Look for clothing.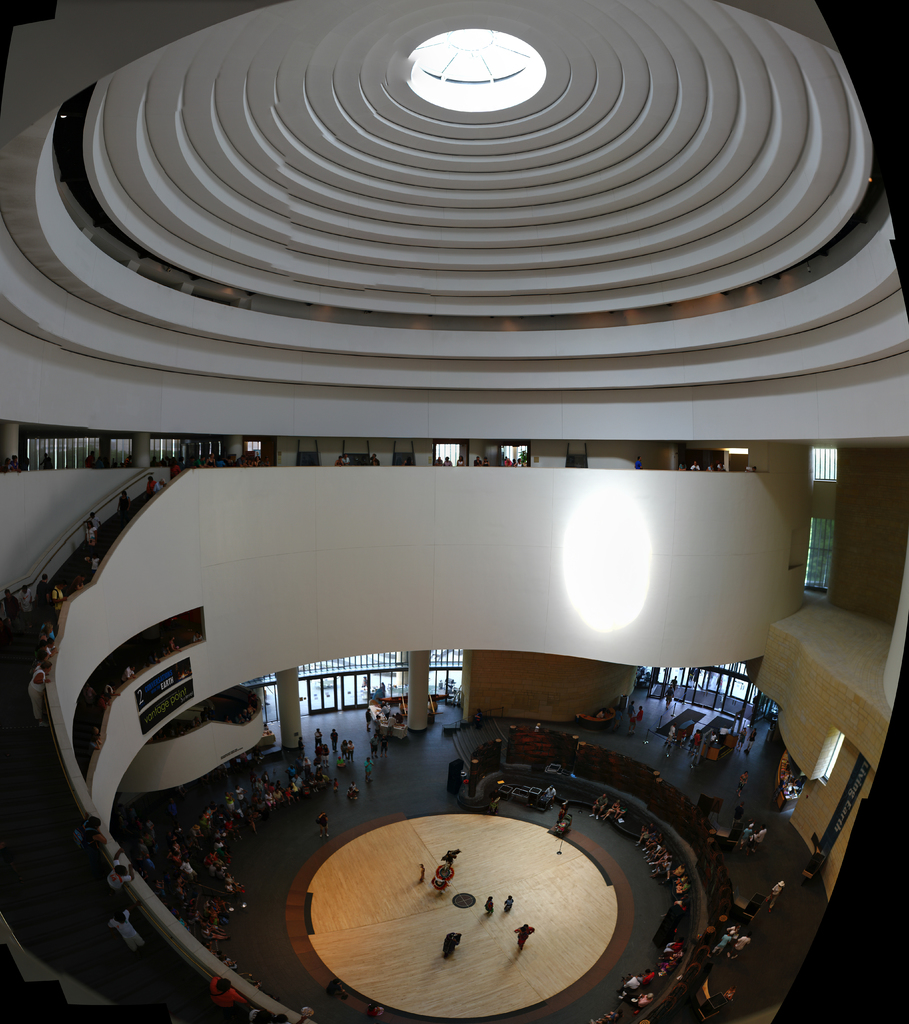
Found: l=633, t=461, r=643, b=471.
